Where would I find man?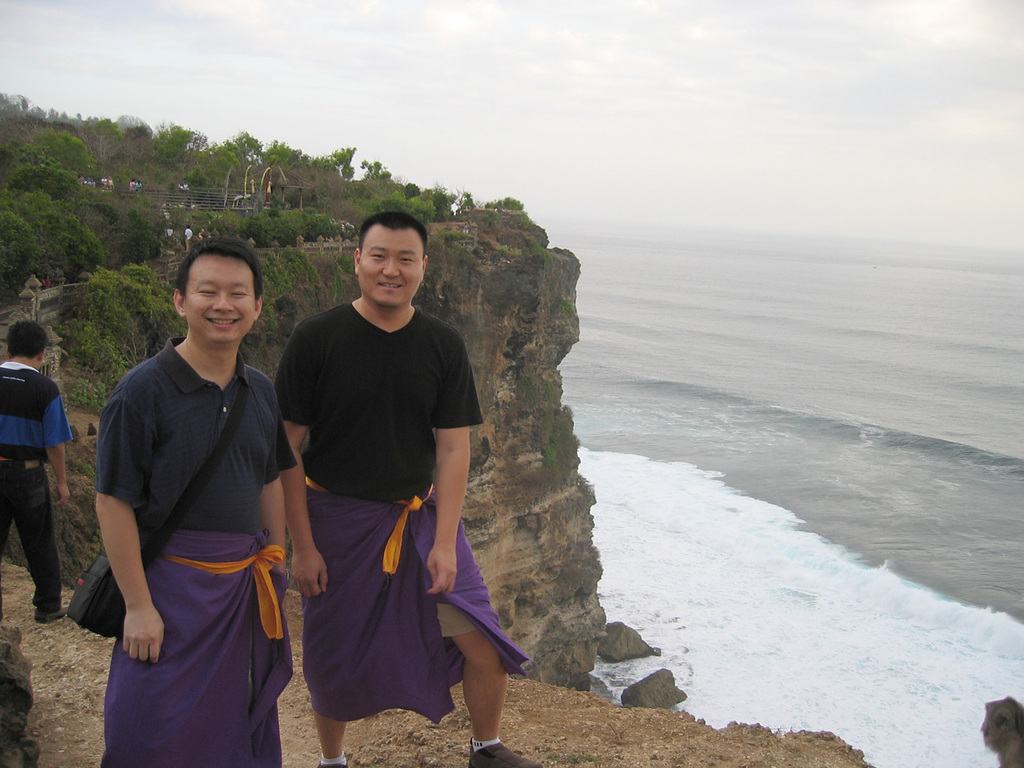
At rect(274, 212, 530, 767).
